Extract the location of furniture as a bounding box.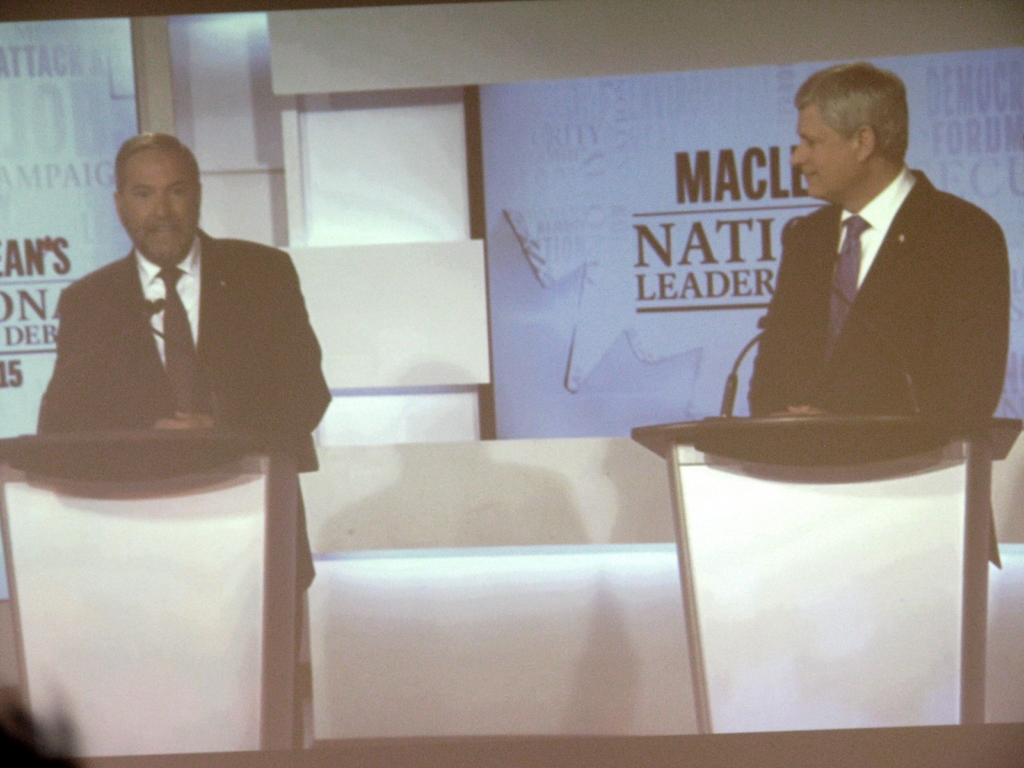
[x1=630, y1=415, x2=1023, y2=734].
